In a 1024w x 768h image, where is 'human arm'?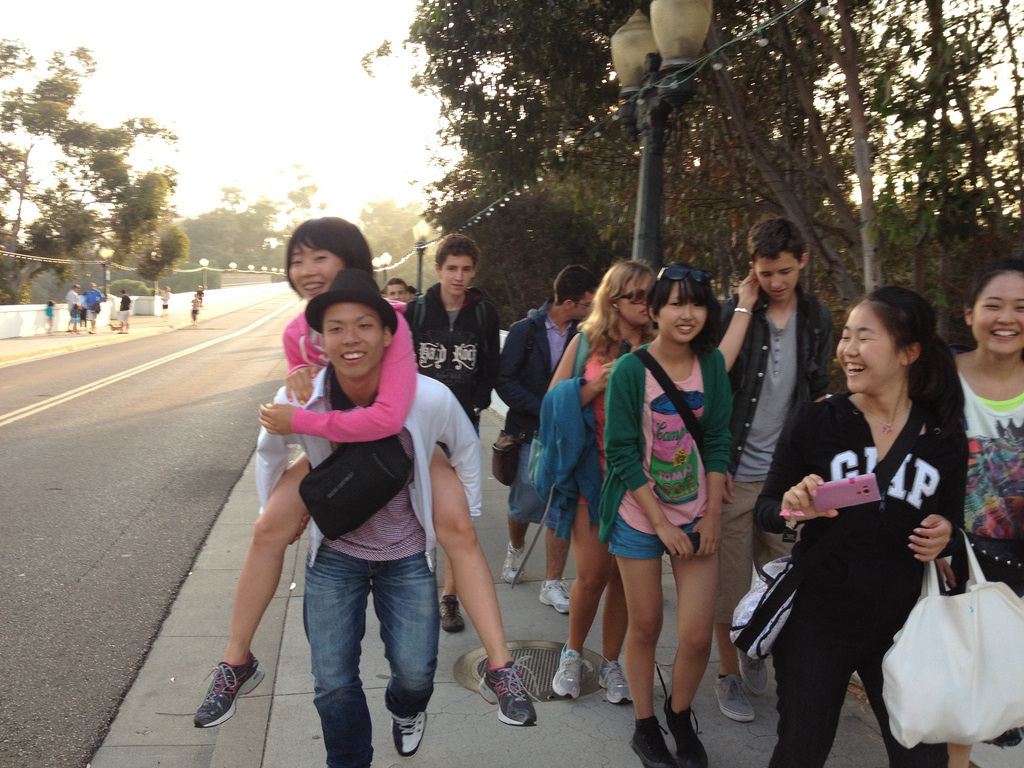
region(541, 328, 617, 410).
